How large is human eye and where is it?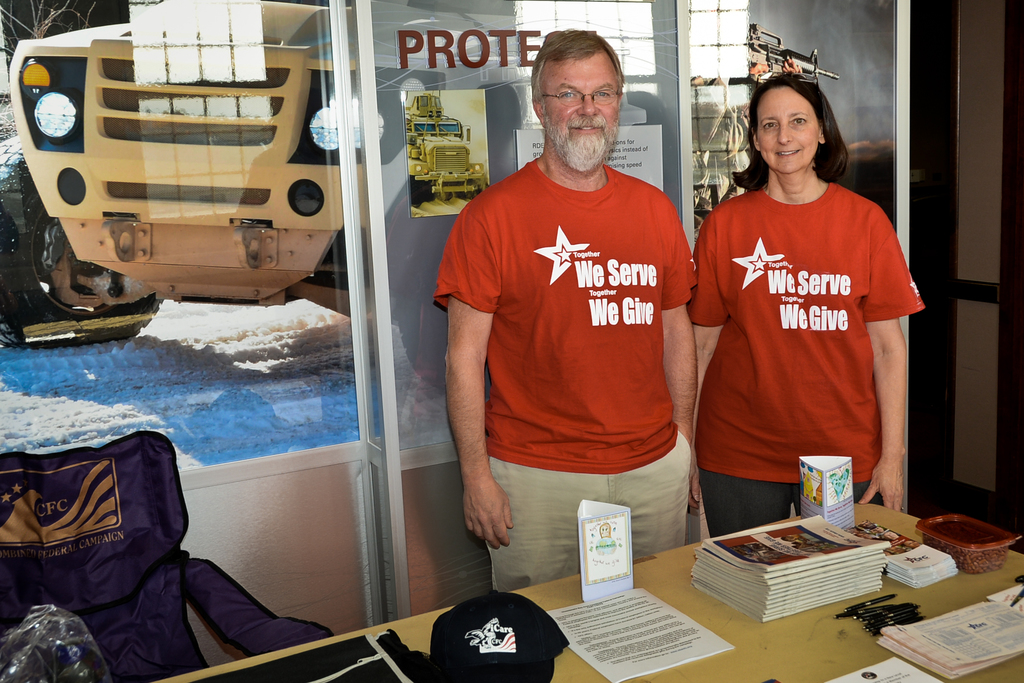
Bounding box: 595, 89, 611, 98.
